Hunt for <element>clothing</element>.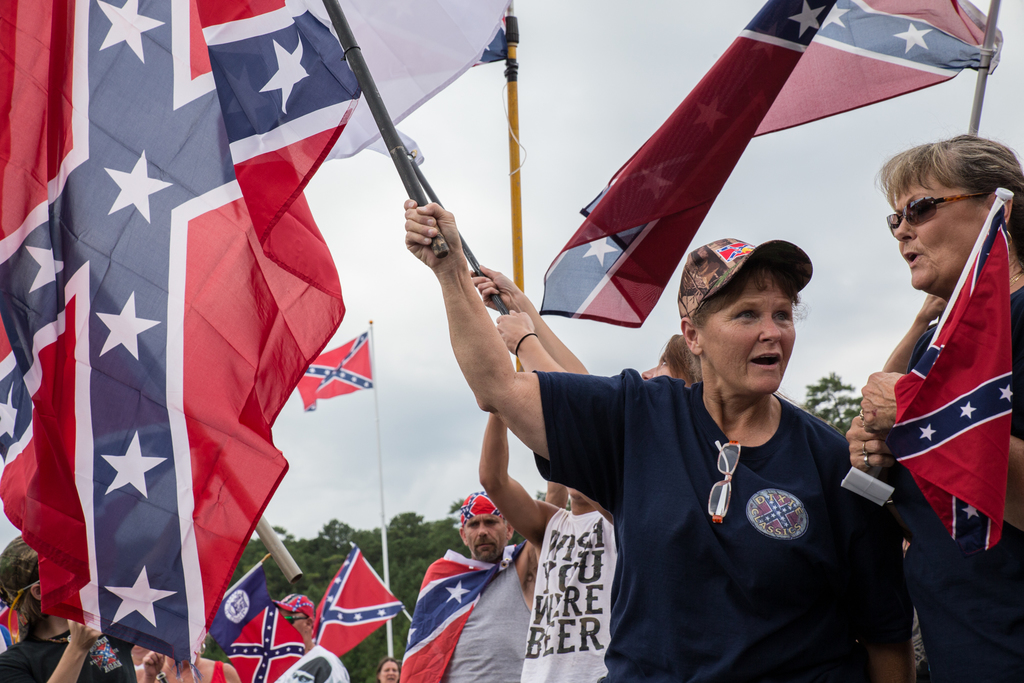
Hunted down at pyautogui.locateOnScreen(208, 658, 228, 682).
